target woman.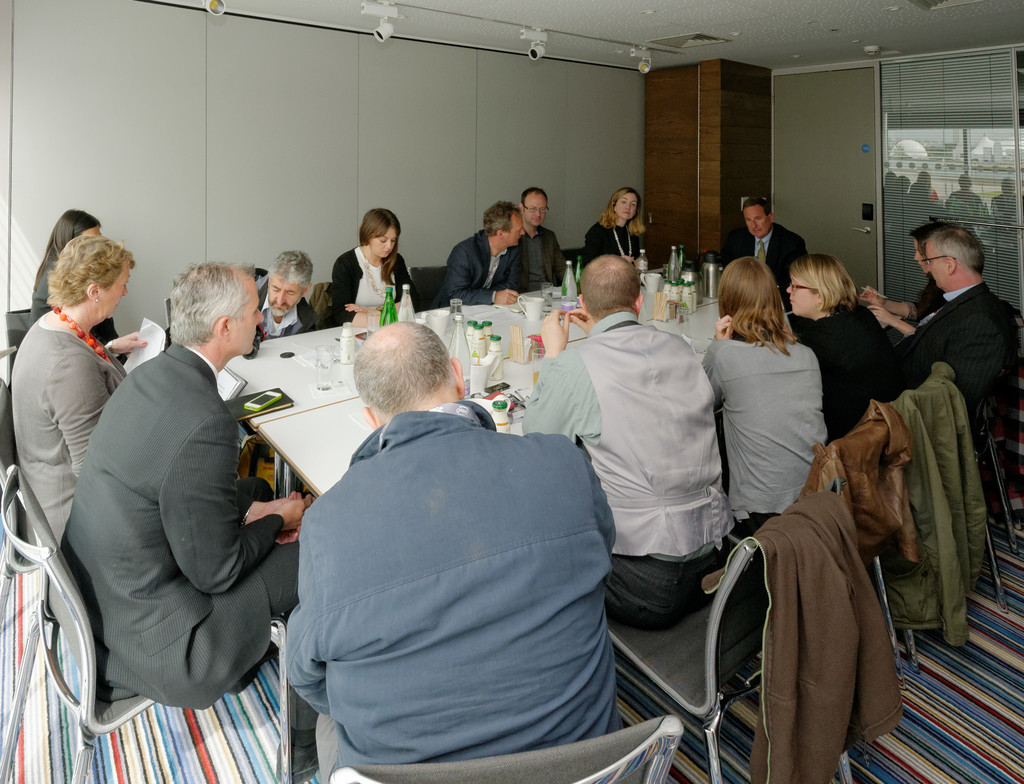
Target region: detection(23, 208, 127, 360).
